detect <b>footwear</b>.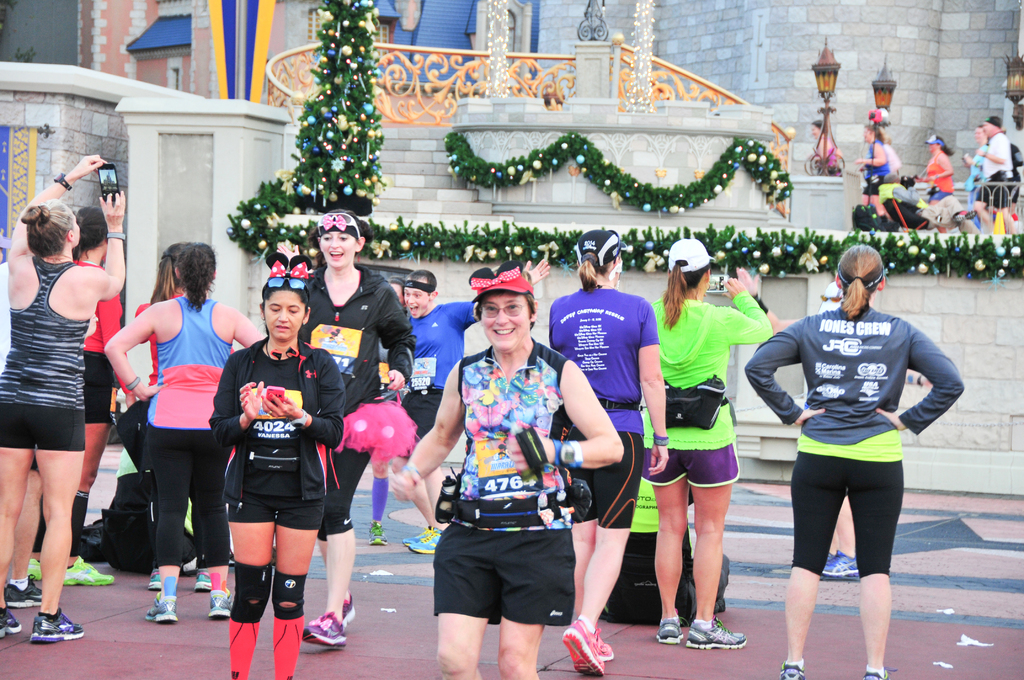
Detected at <bbox>3, 576, 42, 607</bbox>.
